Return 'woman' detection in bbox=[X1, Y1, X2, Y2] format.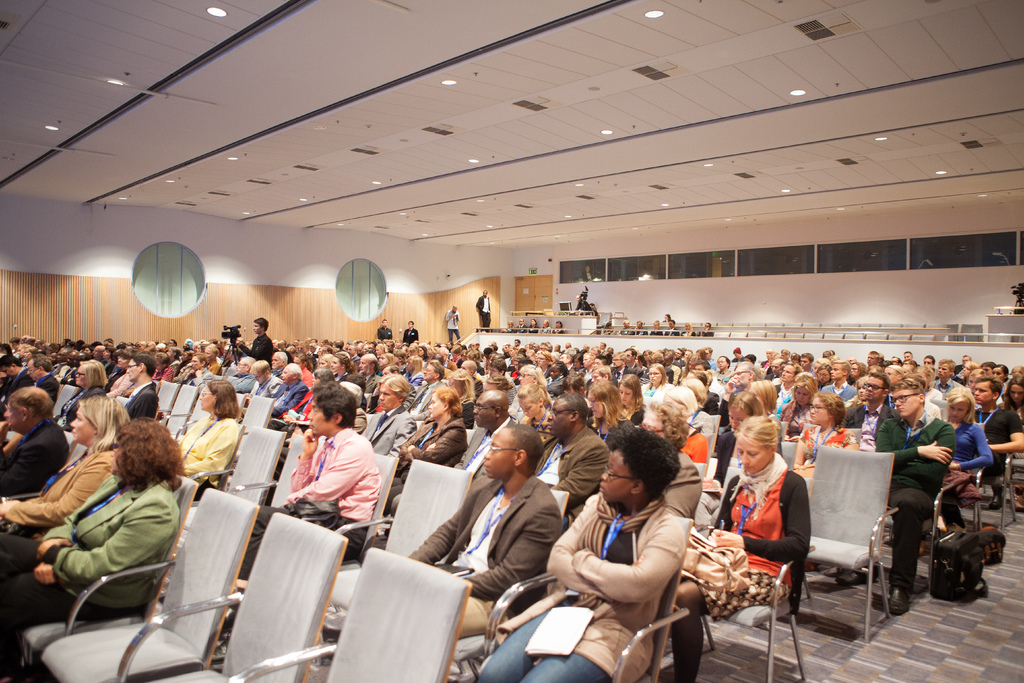
bbox=[172, 379, 241, 500].
